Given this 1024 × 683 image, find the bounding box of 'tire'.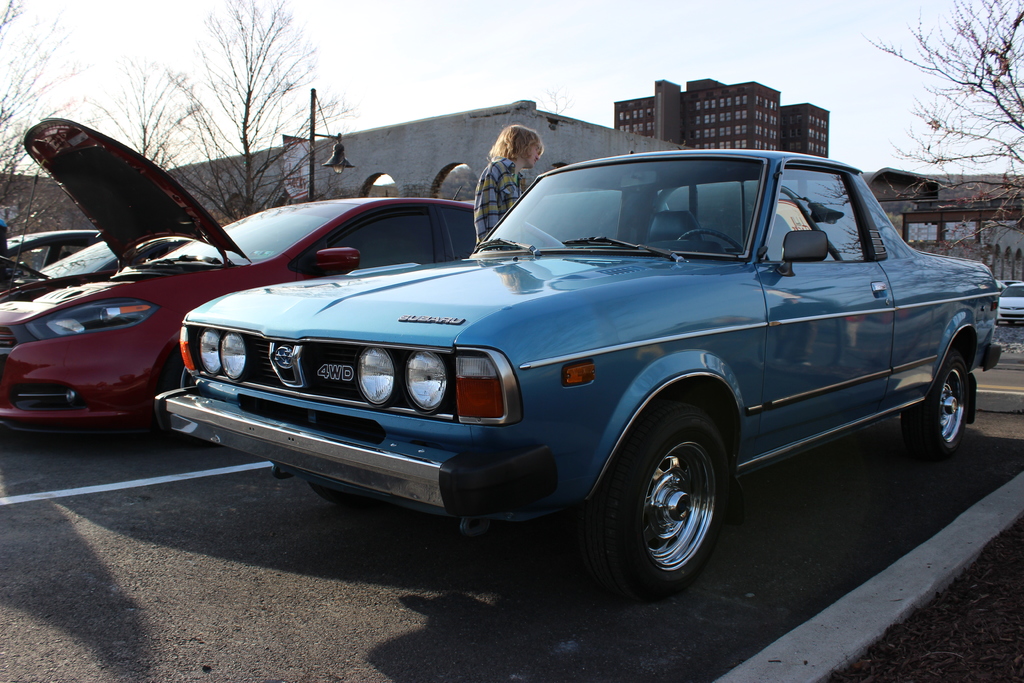
rect(908, 339, 973, 452).
